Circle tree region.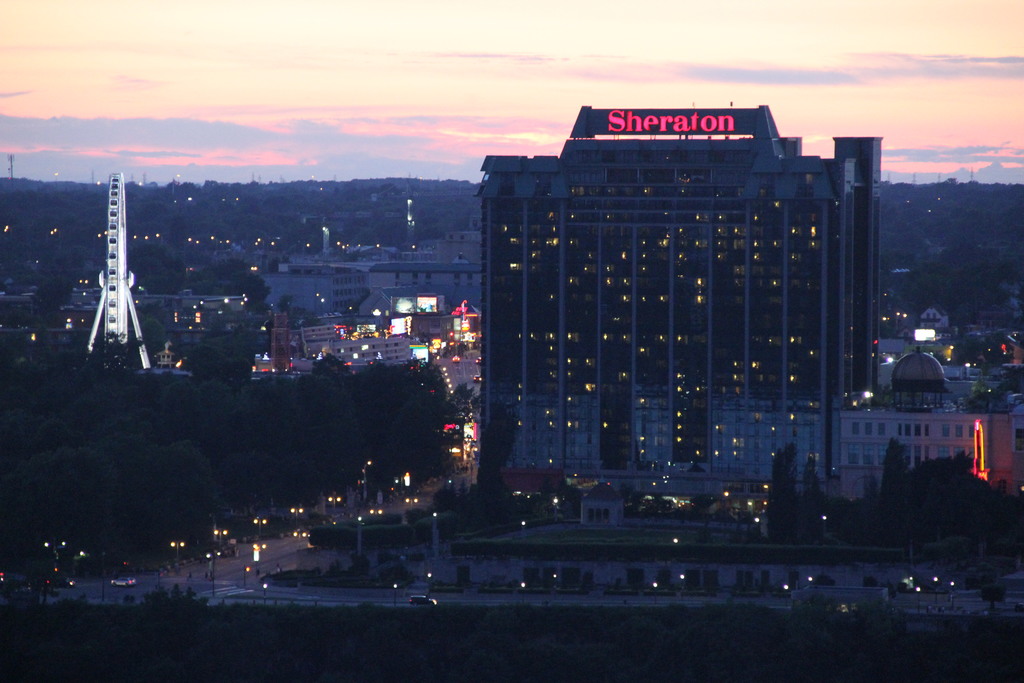
Region: bbox=(729, 514, 767, 544).
